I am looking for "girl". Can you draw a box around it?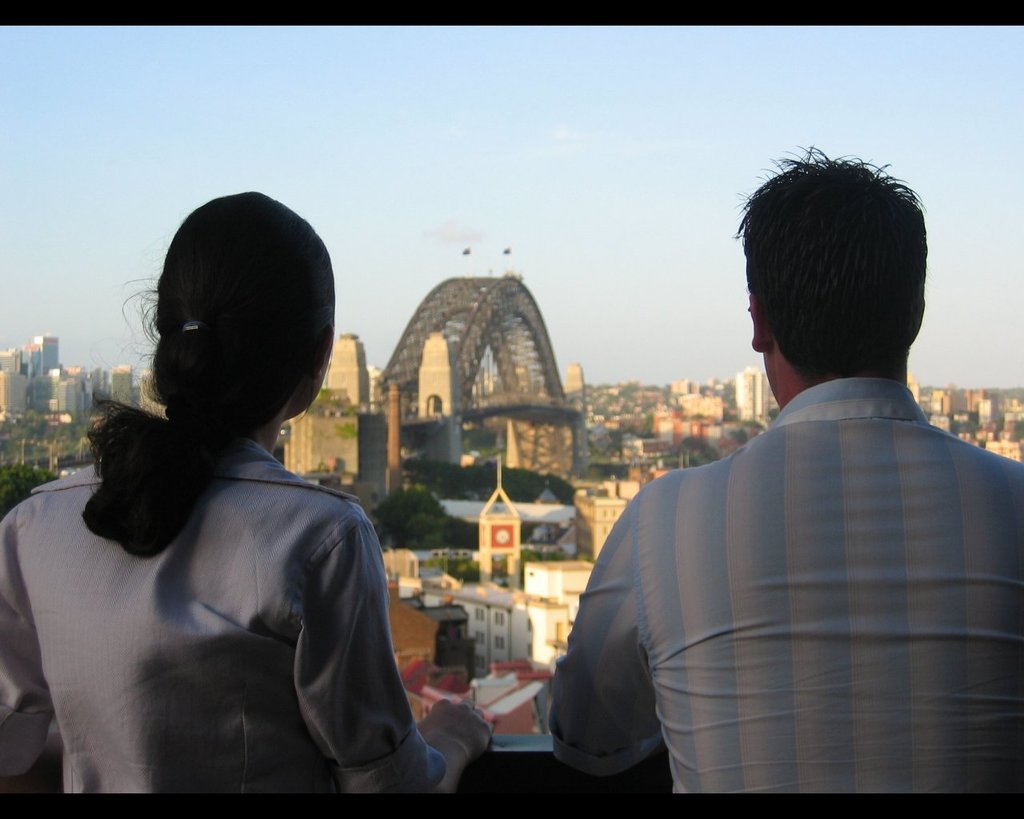
Sure, the bounding box is x1=0, y1=185, x2=498, y2=795.
